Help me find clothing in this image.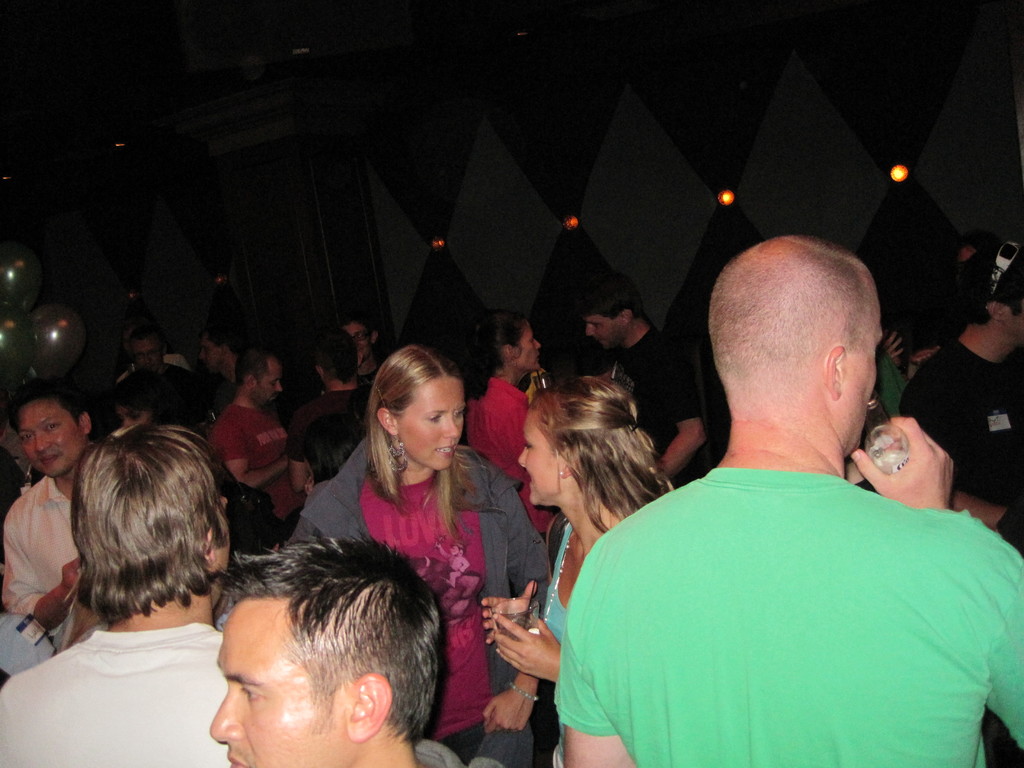
Found it: 218,399,327,518.
